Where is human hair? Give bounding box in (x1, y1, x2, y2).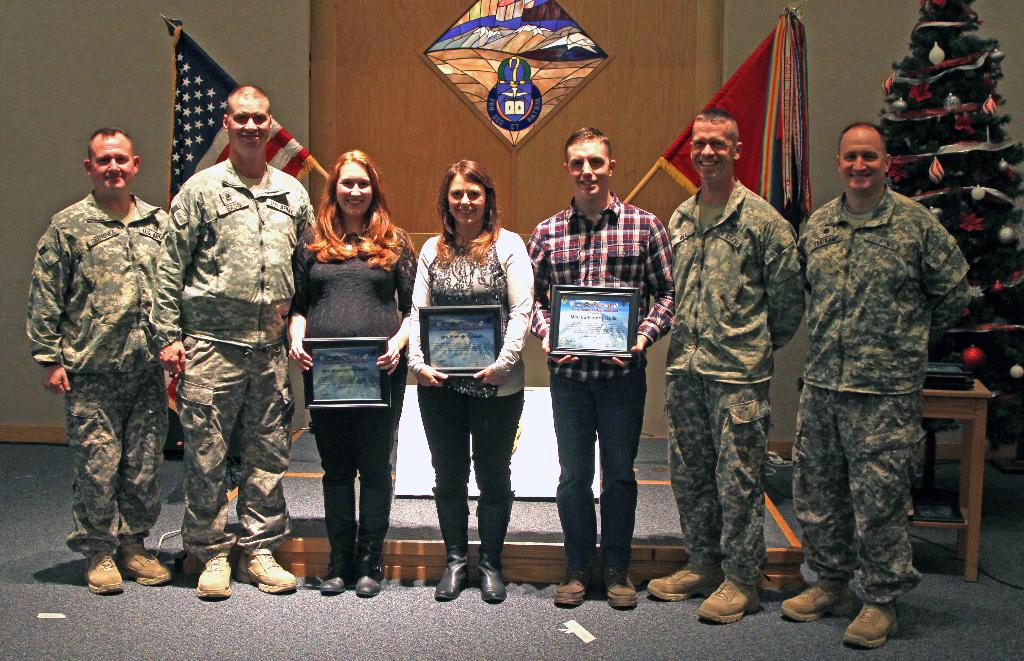
(840, 124, 888, 154).
